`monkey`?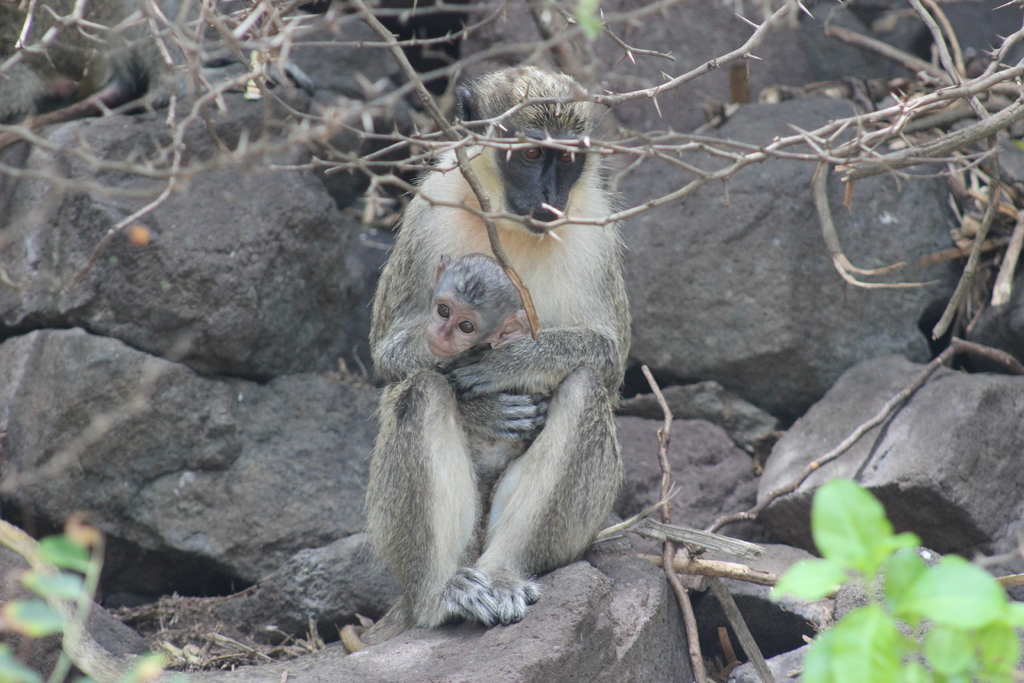
crop(343, 85, 679, 522)
